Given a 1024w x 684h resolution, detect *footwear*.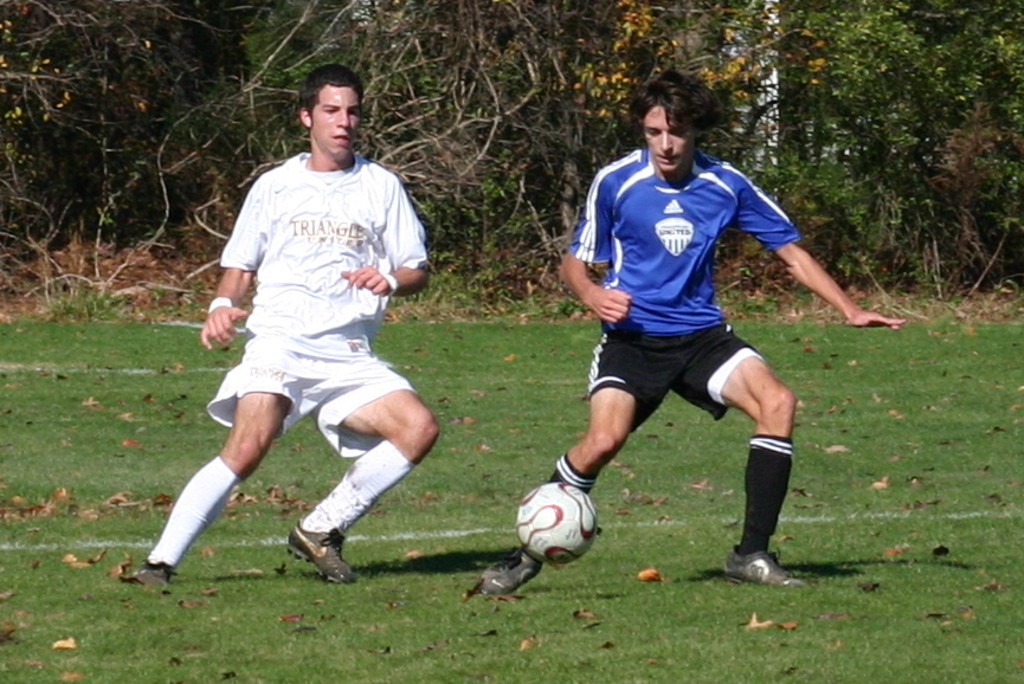
[left=277, top=523, right=350, bottom=585].
